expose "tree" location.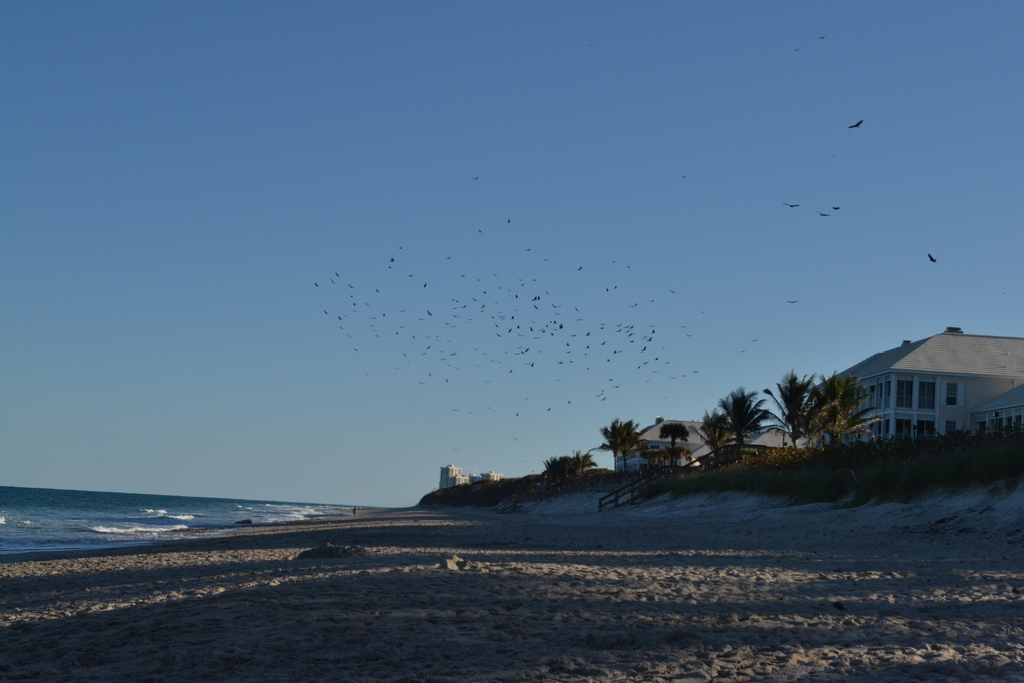
Exposed at x1=590 y1=415 x2=650 y2=472.
